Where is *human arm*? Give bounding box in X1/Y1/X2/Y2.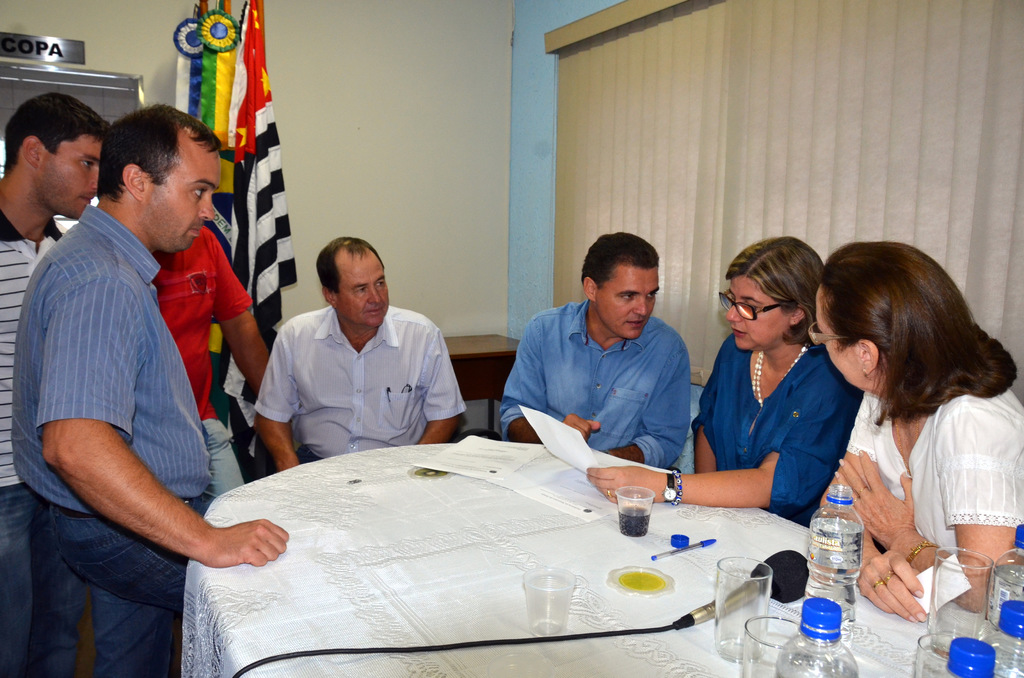
413/323/468/449.
